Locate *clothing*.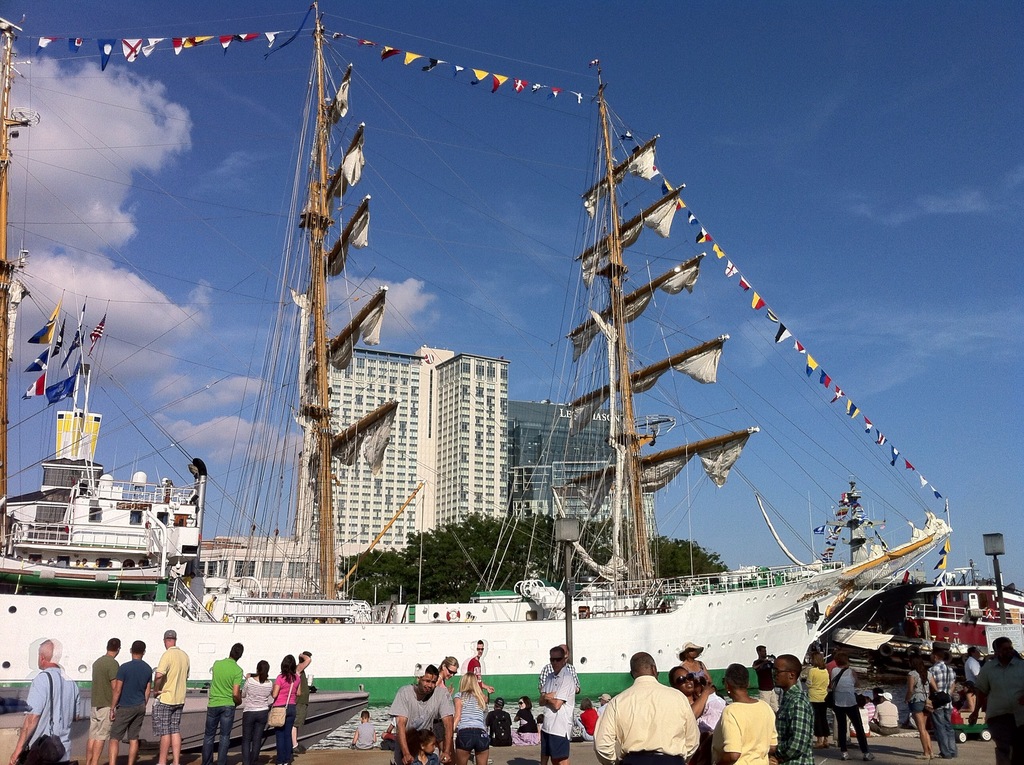
Bounding box: Rect(295, 662, 309, 745).
